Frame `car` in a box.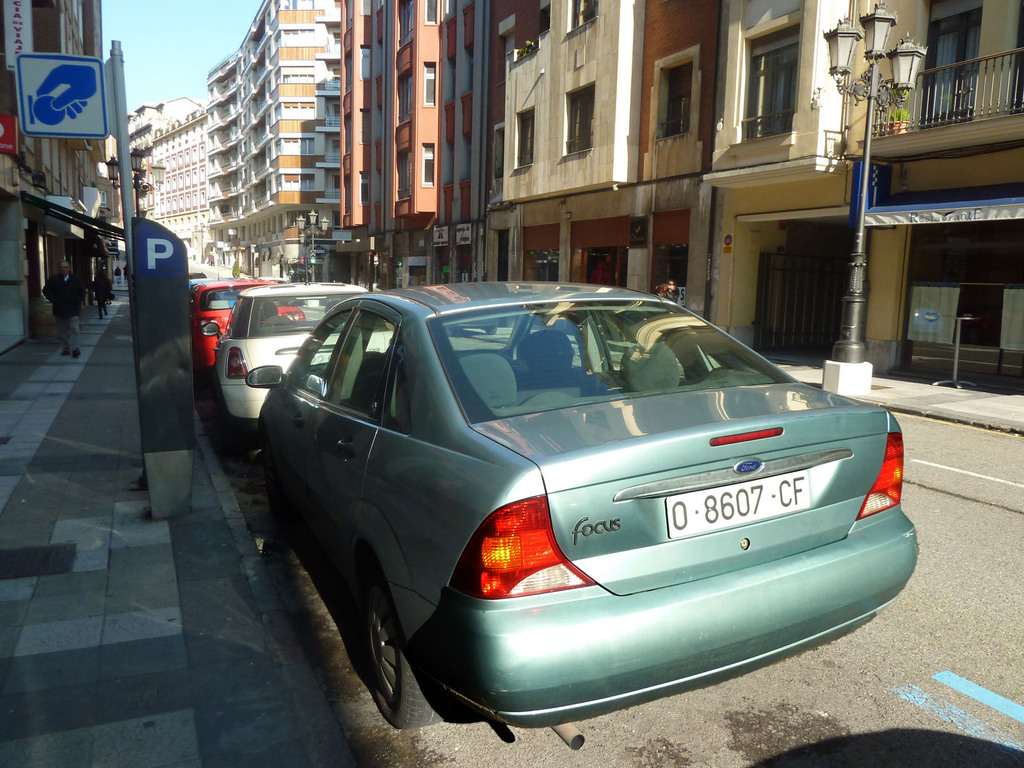
bbox=(237, 262, 916, 751).
